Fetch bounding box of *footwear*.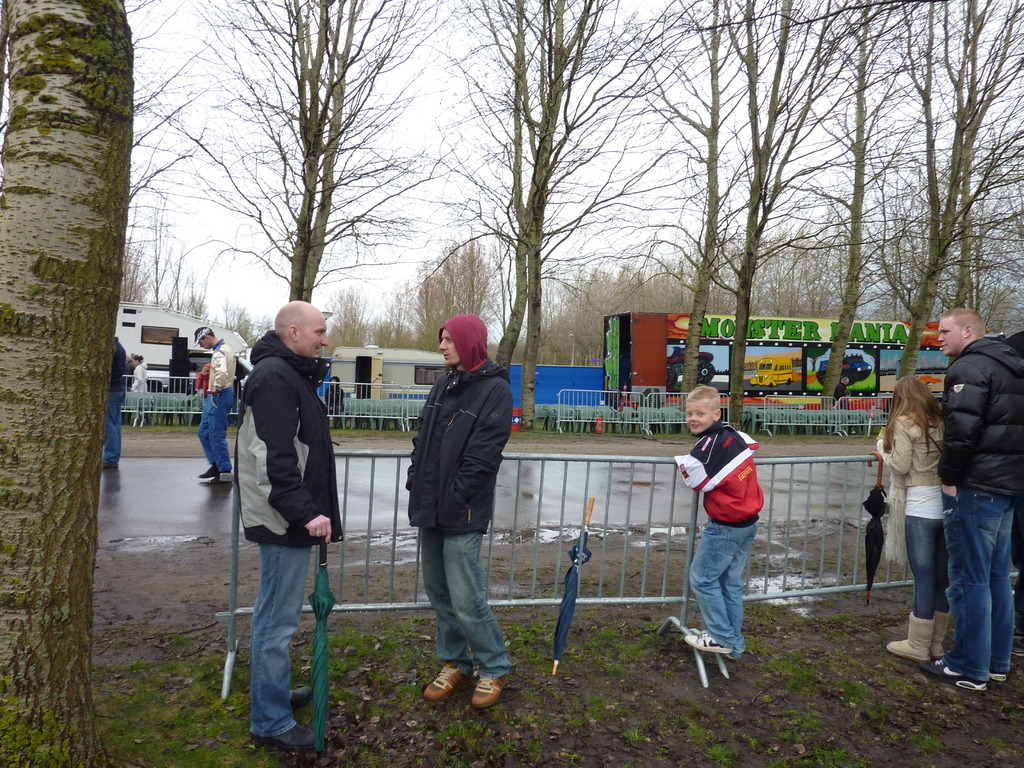
Bbox: box(919, 660, 984, 694).
